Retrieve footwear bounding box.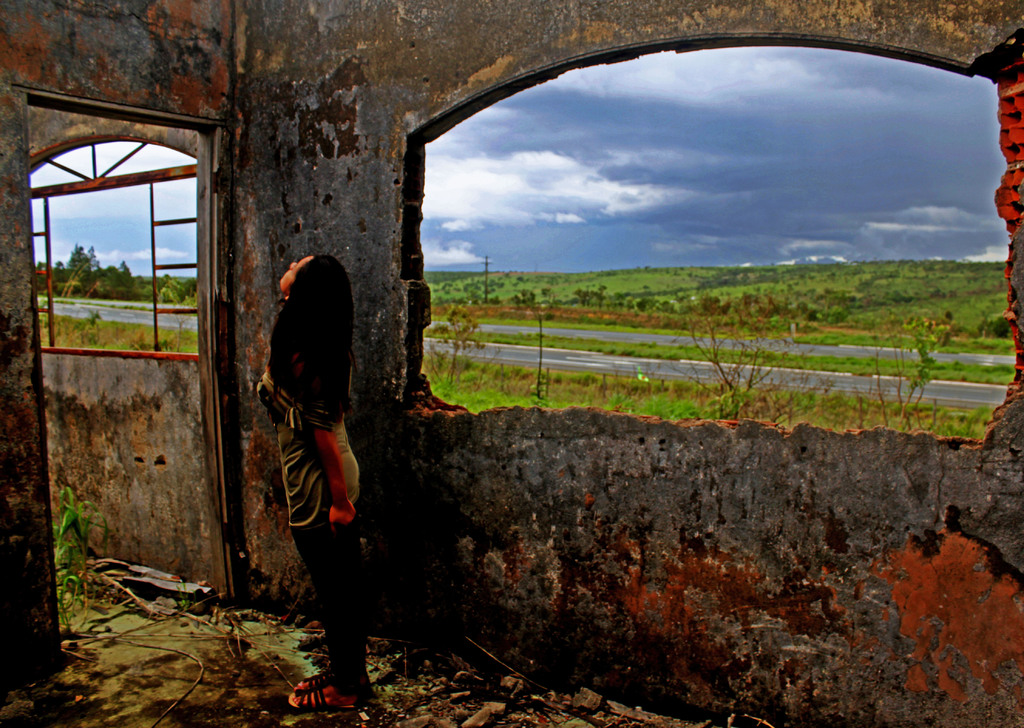
Bounding box: [290, 672, 332, 692].
